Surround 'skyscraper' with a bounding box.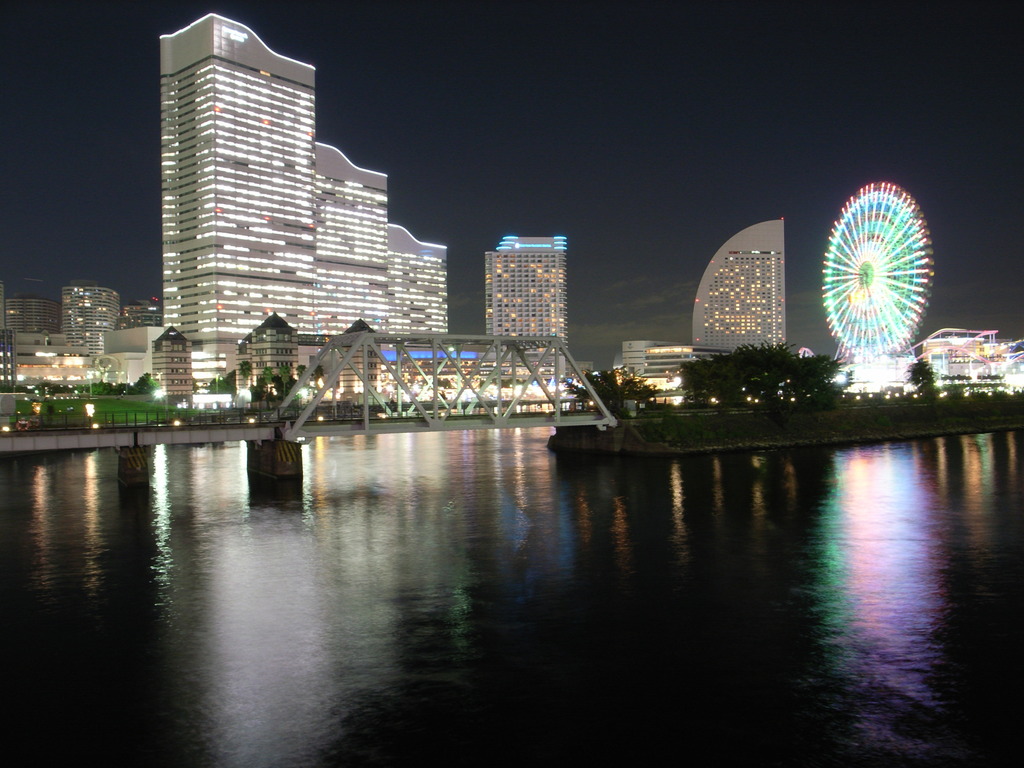
box(0, 291, 59, 332).
